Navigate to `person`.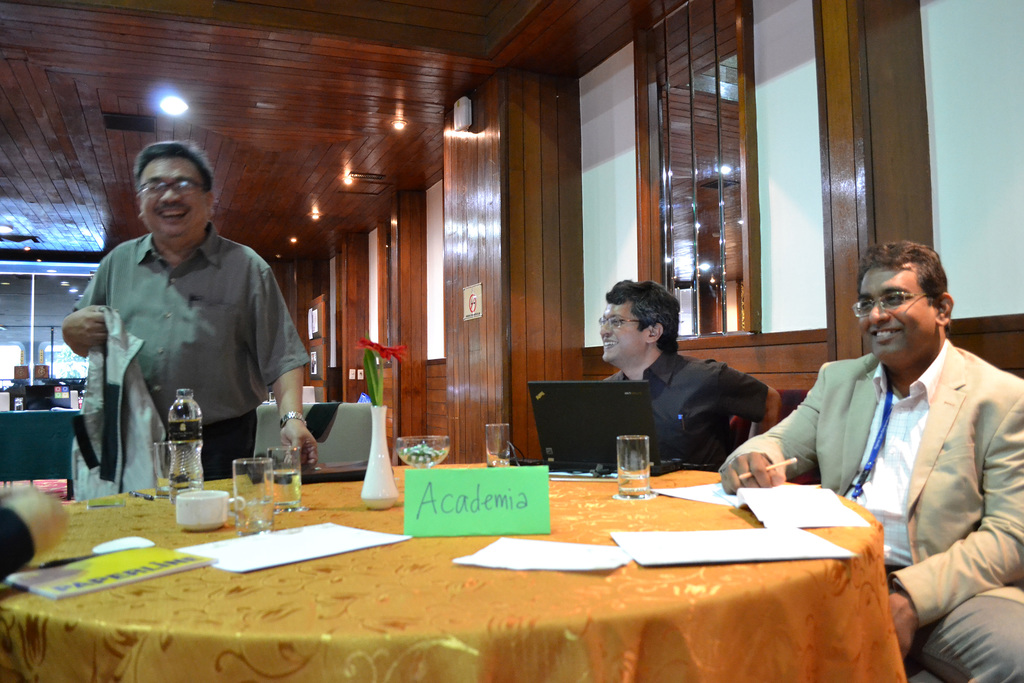
Navigation target: left=595, top=276, right=788, bottom=473.
